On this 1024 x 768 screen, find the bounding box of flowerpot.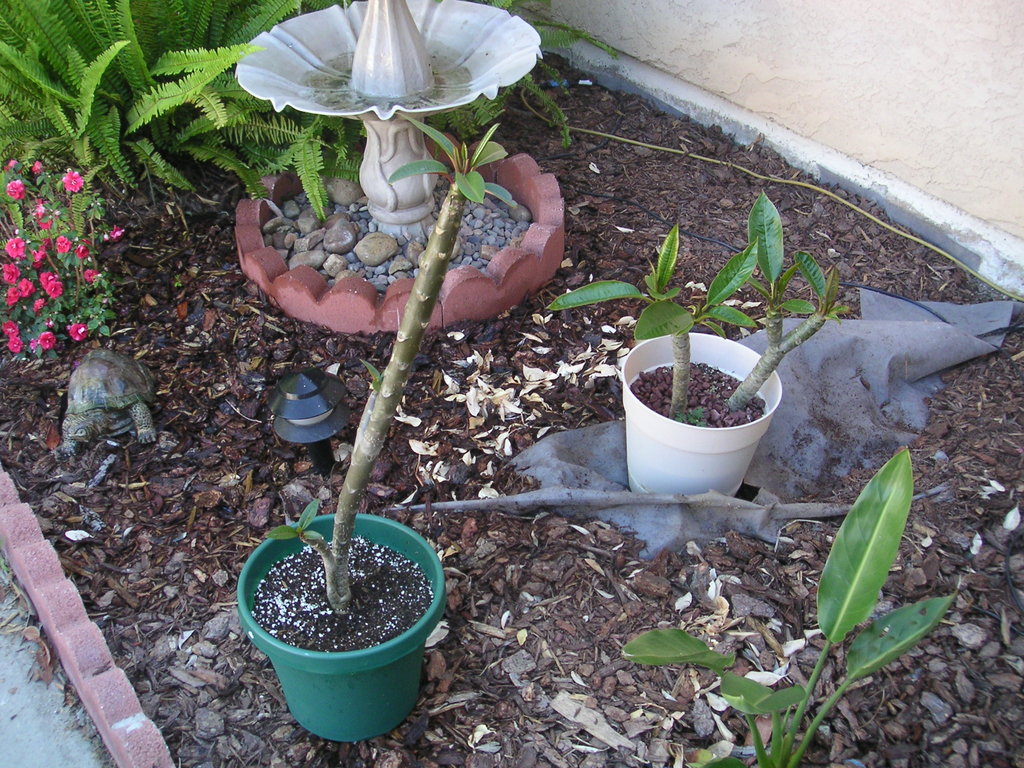
Bounding box: locate(623, 329, 784, 495).
